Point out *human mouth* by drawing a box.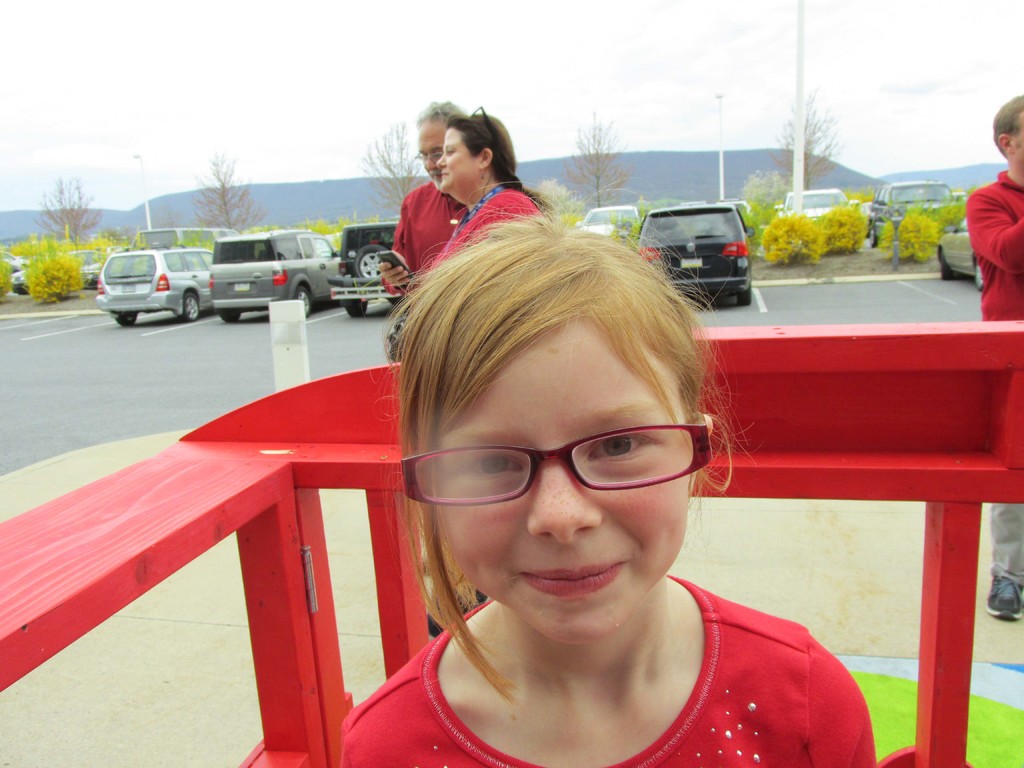
select_region(522, 563, 624, 594).
